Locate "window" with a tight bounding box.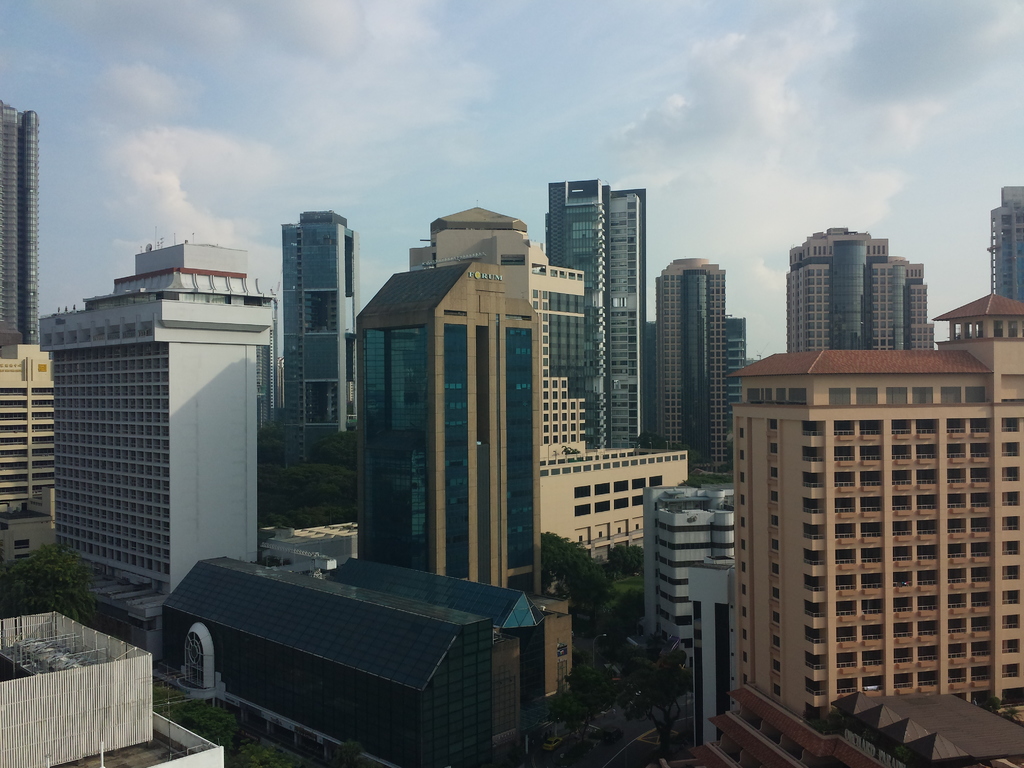
<box>634,493,644,507</box>.
